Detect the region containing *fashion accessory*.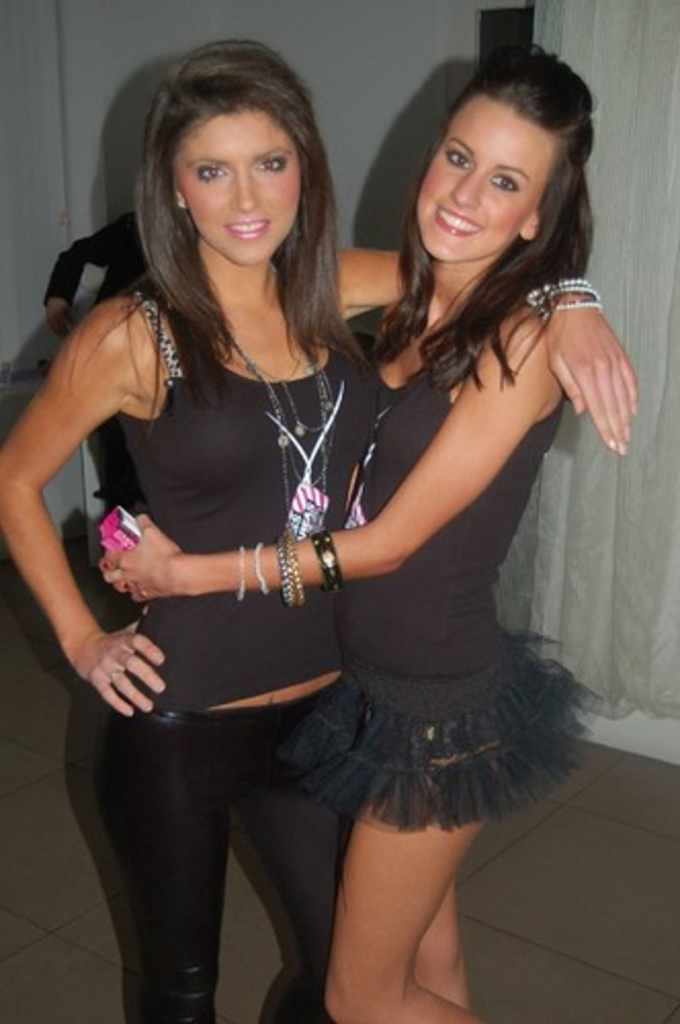
(x1=320, y1=537, x2=352, y2=590).
